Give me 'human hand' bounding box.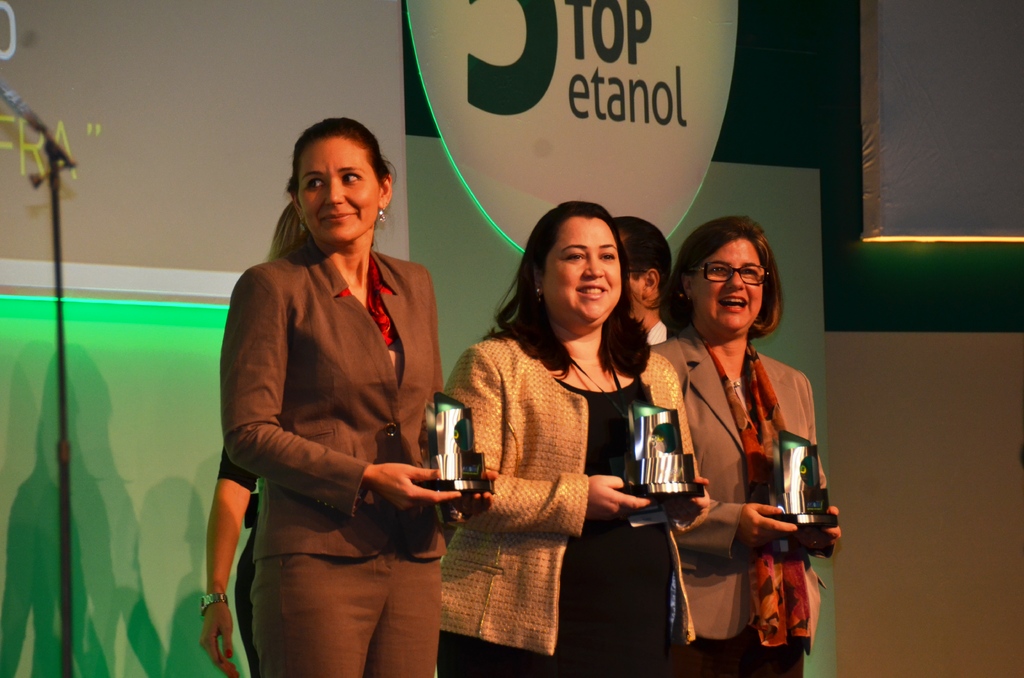
{"left": 444, "top": 467, "right": 505, "bottom": 526}.
